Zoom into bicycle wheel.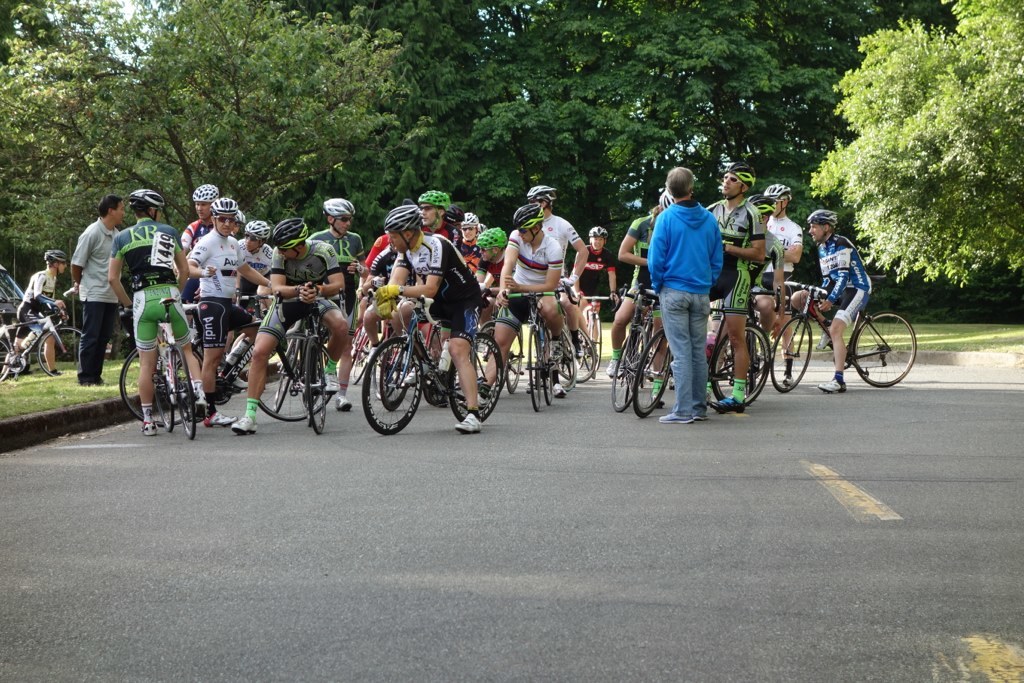
Zoom target: box(153, 366, 171, 430).
